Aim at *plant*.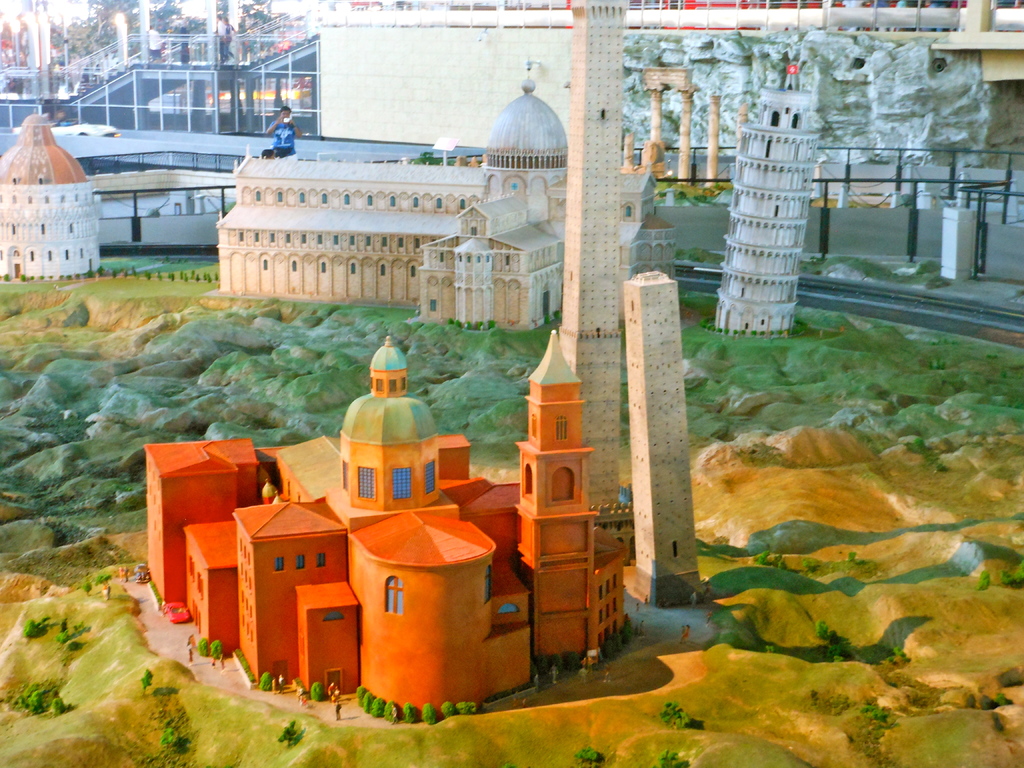
Aimed at (left=657, top=695, right=692, bottom=730).
